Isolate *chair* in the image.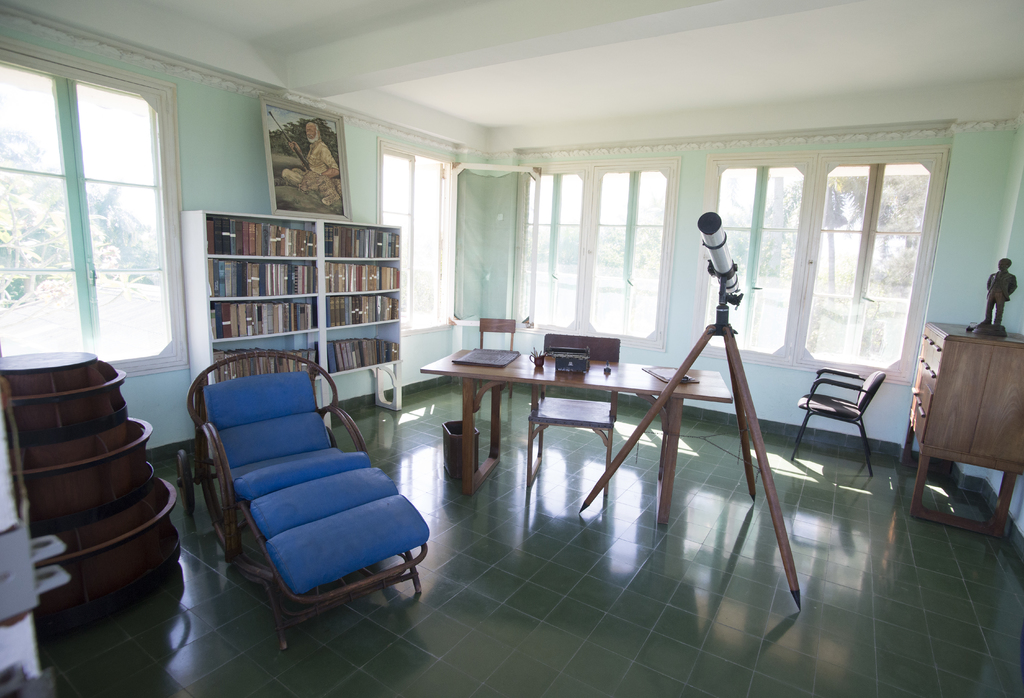
Isolated region: bbox(477, 314, 514, 407).
